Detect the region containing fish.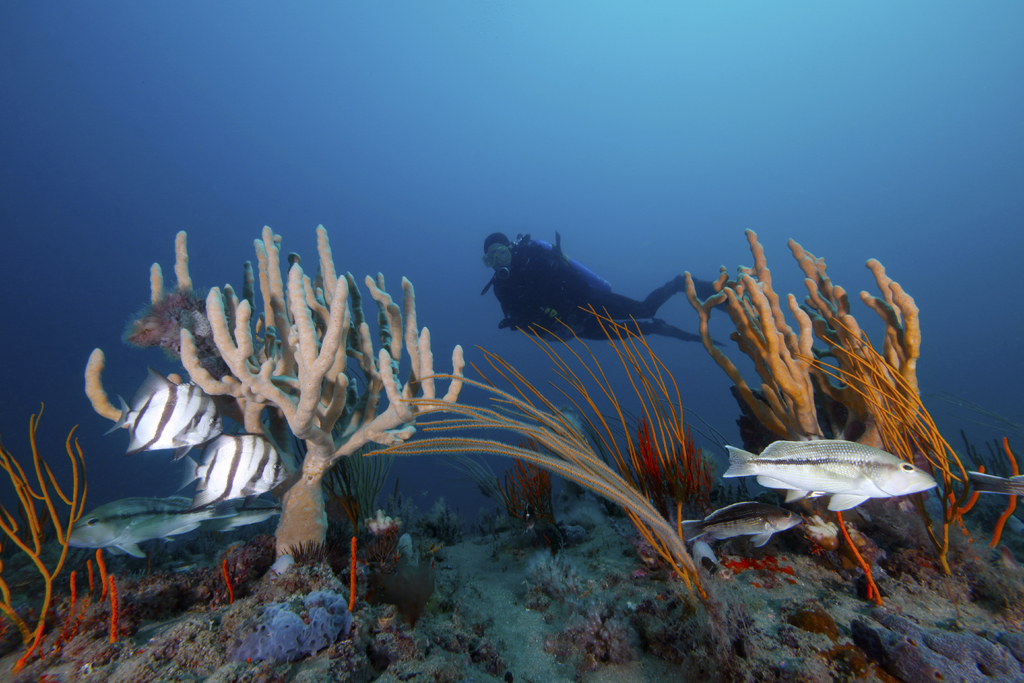
[734,441,946,541].
